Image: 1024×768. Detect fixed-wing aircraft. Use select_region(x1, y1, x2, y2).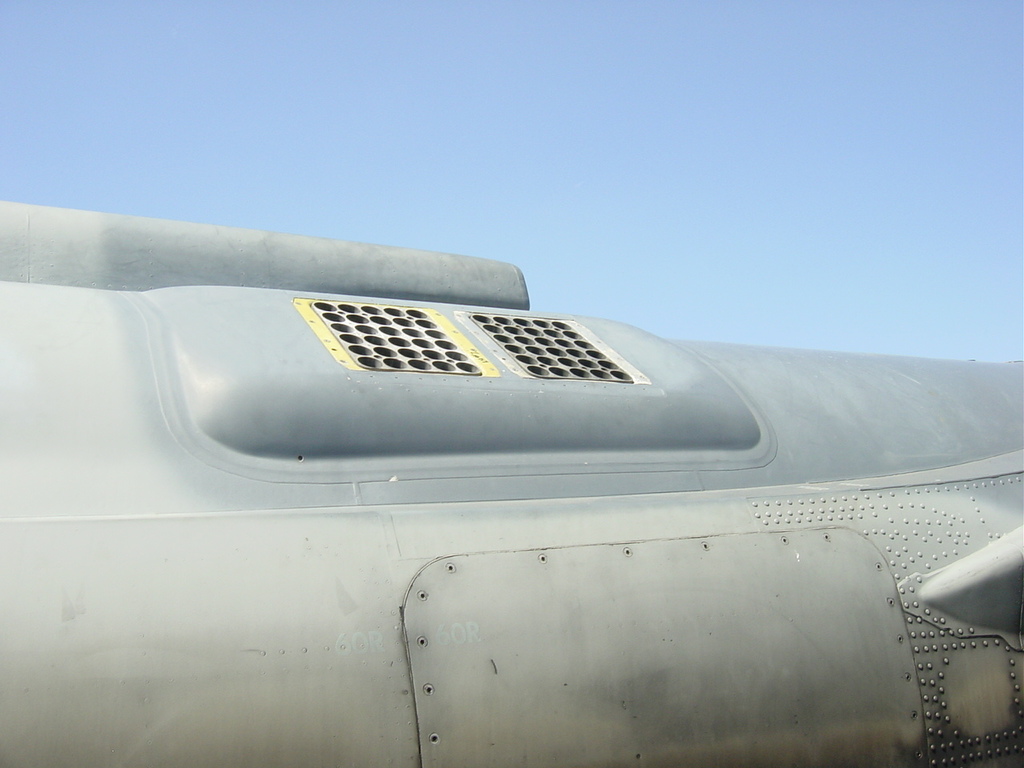
select_region(0, 202, 1023, 767).
